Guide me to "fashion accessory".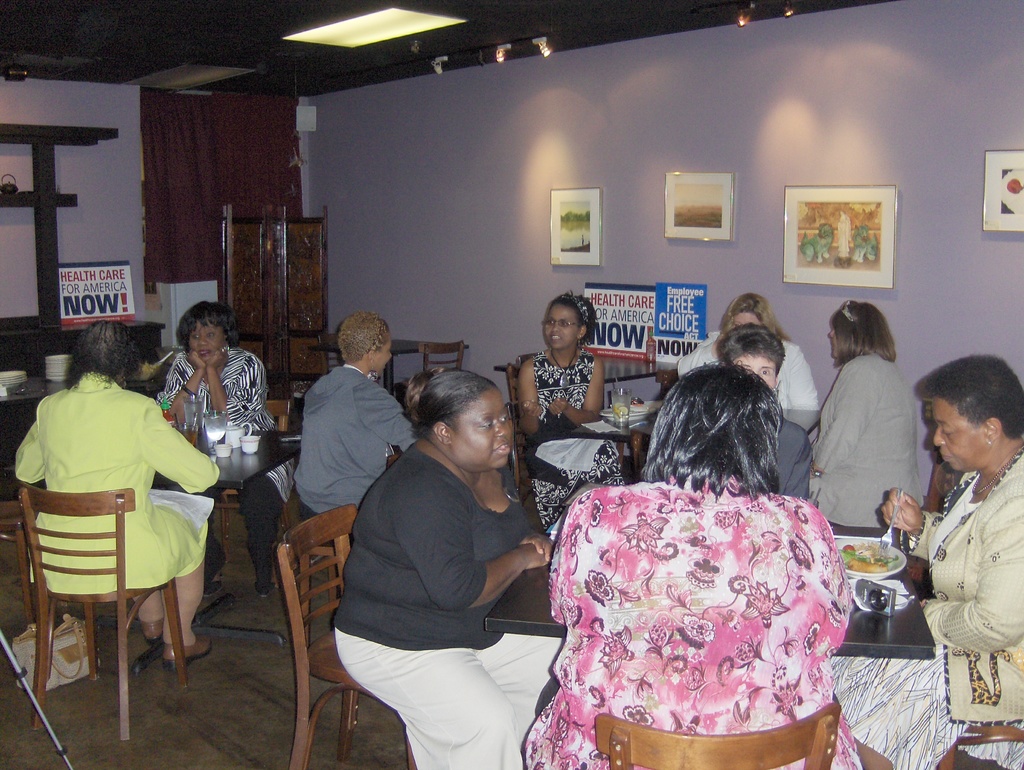
Guidance: box(559, 293, 591, 324).
